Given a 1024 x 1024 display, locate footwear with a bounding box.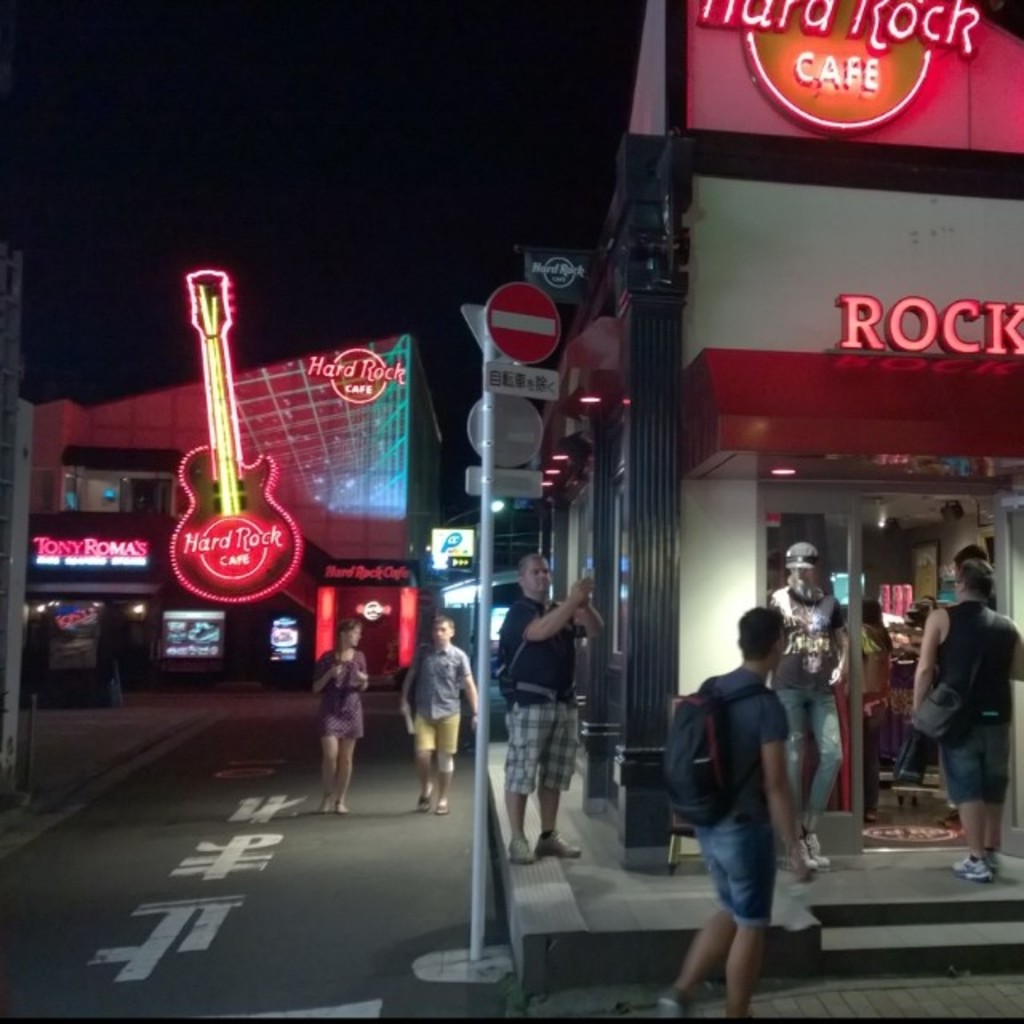
Located: {"left": 538, "top": 830, "right": 579, "bottom": 861}.
